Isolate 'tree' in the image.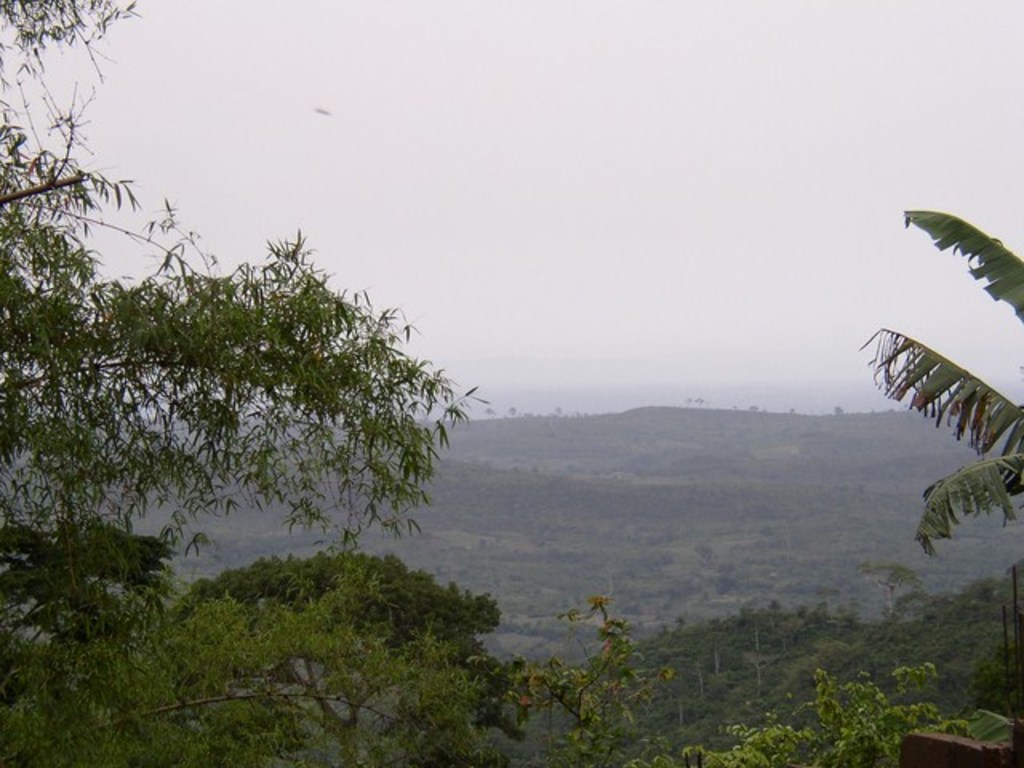
Isolated region: 840:162:1016:619.
